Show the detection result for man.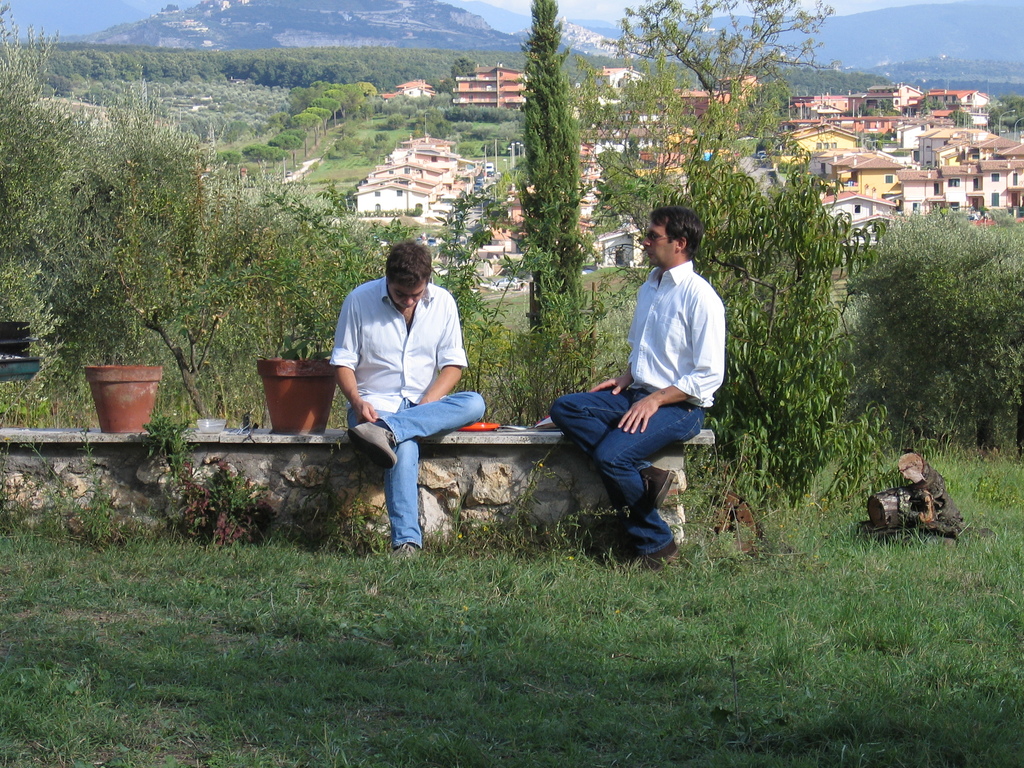
left=579, top=220, right=738, bottom=575.
